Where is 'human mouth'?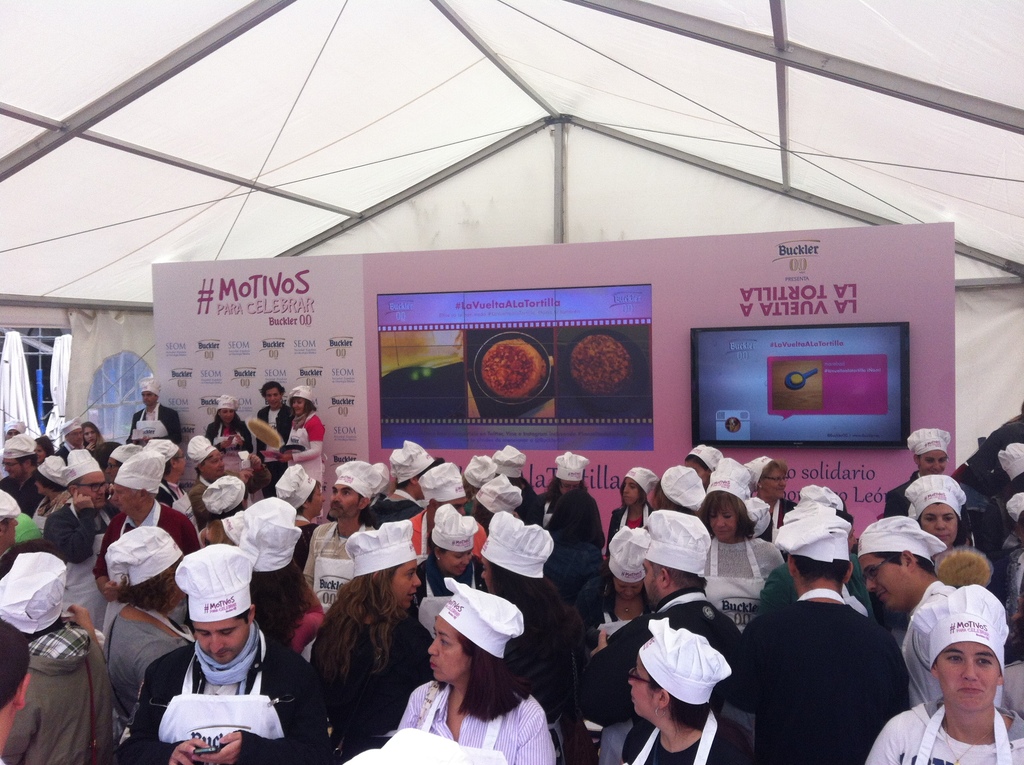
633, 696, 634, 704.
